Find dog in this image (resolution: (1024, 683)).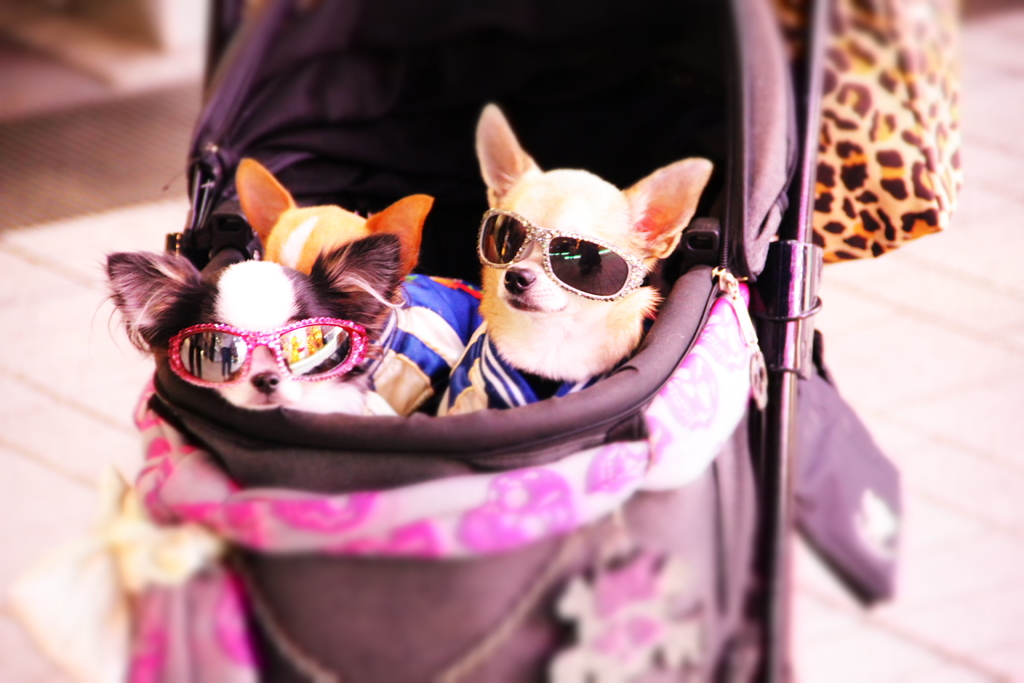
[x1=239, y1=150, x2=479, y2=414].
